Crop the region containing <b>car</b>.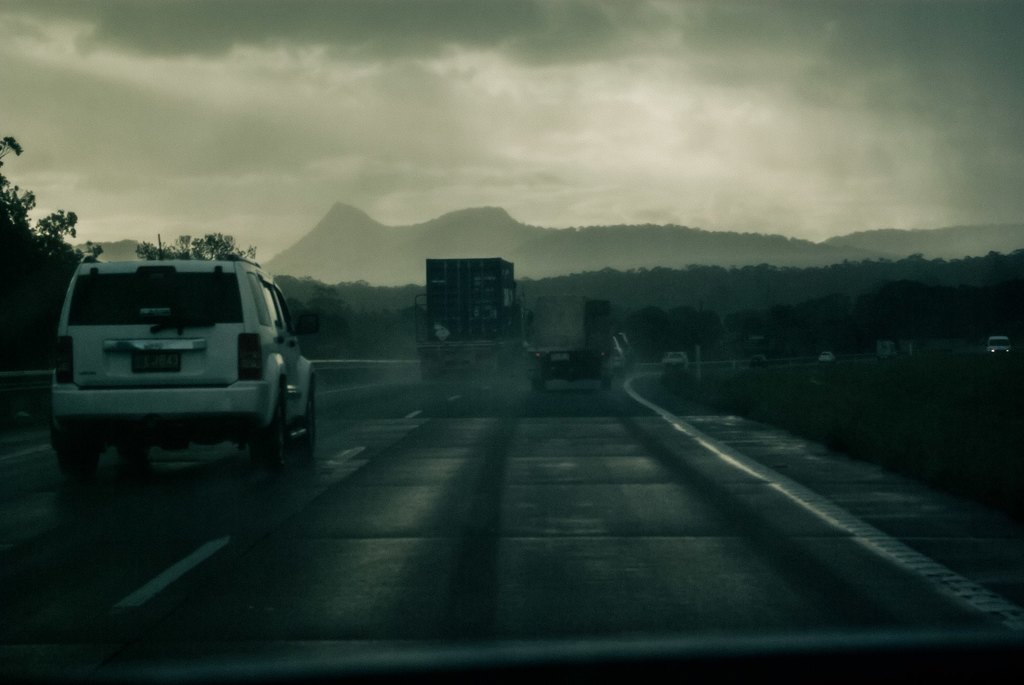
Crop region: BBox(822, 352, 837, 366).
